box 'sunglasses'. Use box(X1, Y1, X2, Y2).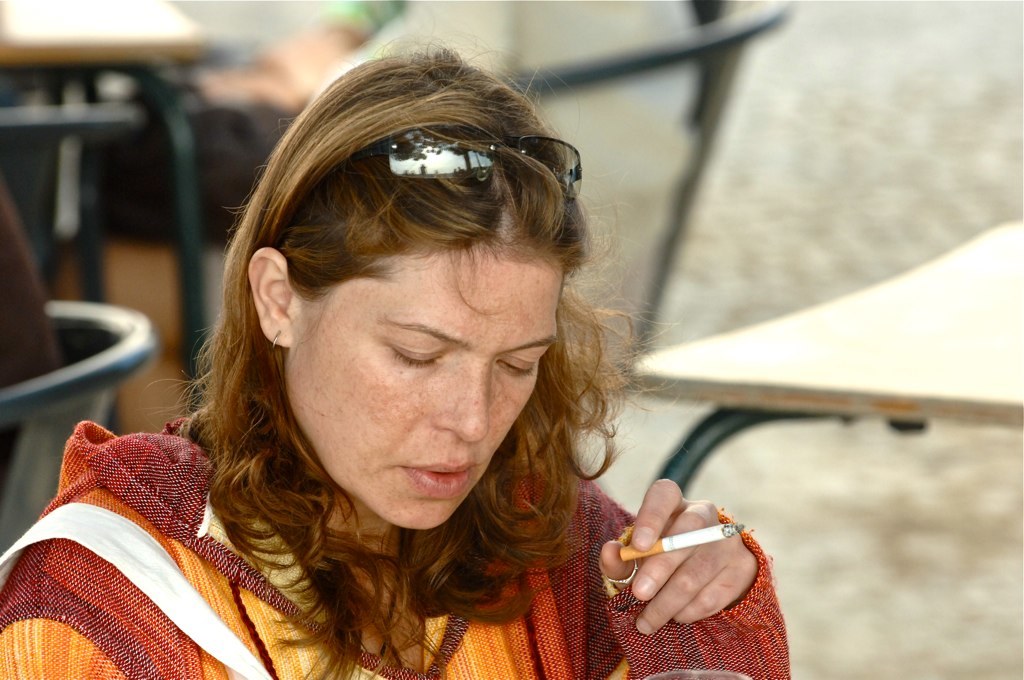
box(342, 134, 584, 202).
